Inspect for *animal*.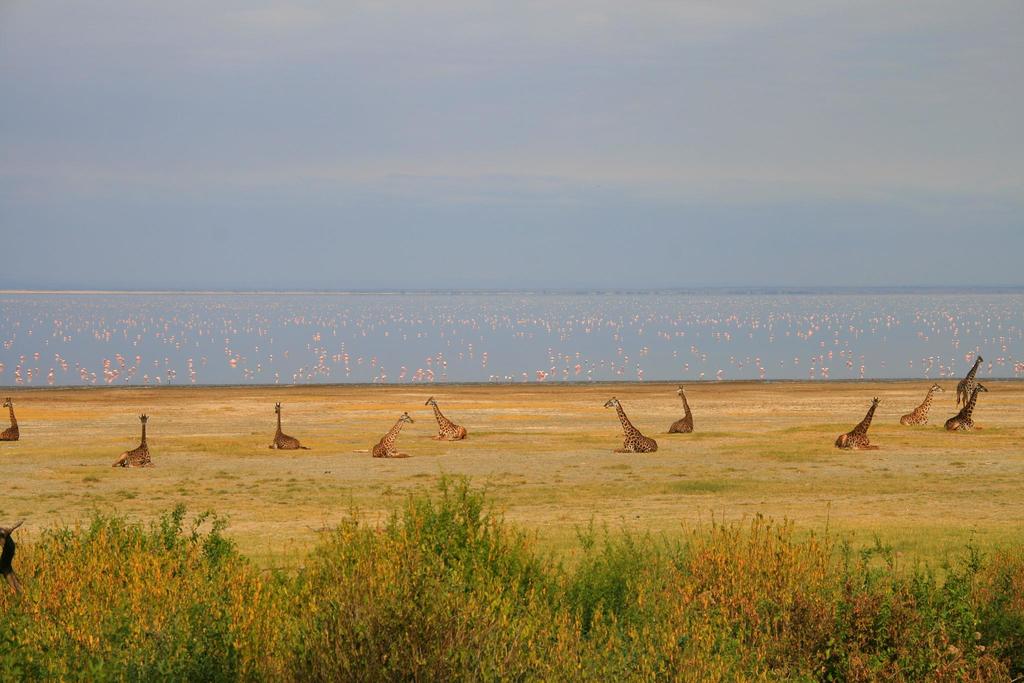
Inspection: locate(900, 381, 948, 429).
